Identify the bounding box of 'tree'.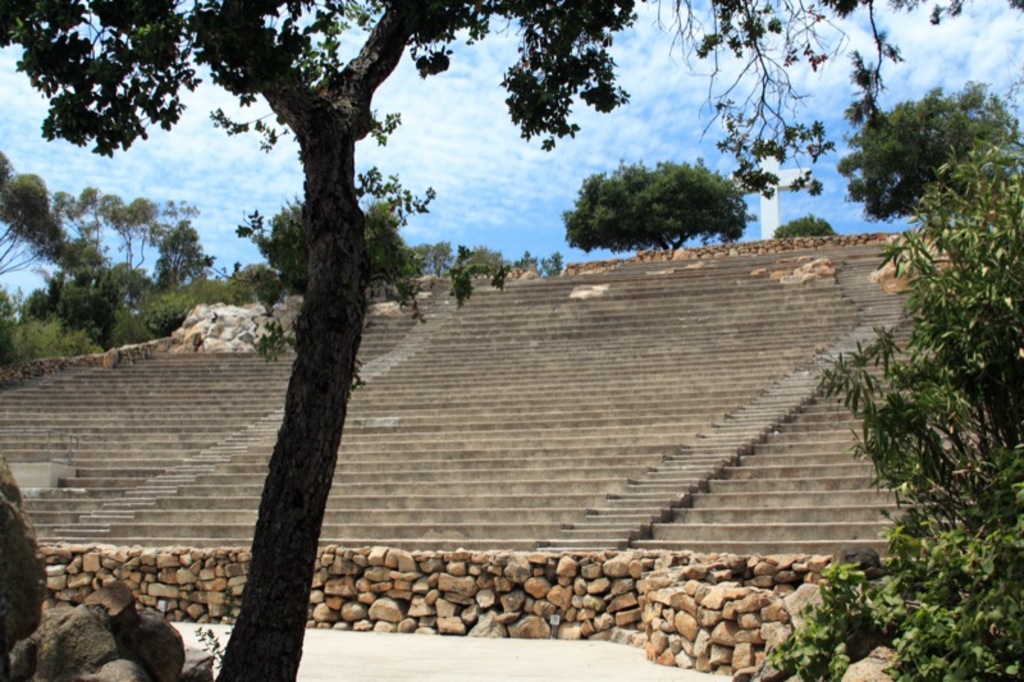
x1=561 y1=165 x2=753 y2=267.
